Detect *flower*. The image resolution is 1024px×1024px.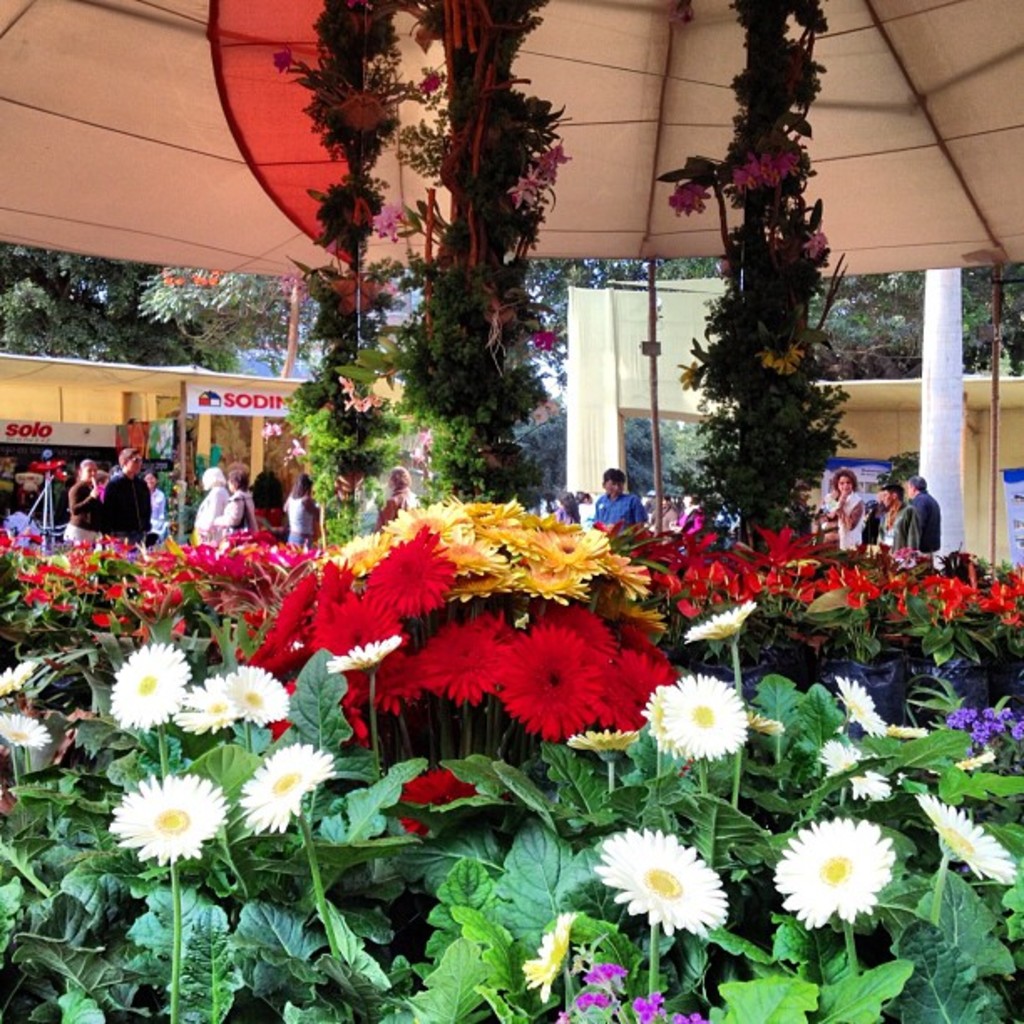
842/763/885/801.
